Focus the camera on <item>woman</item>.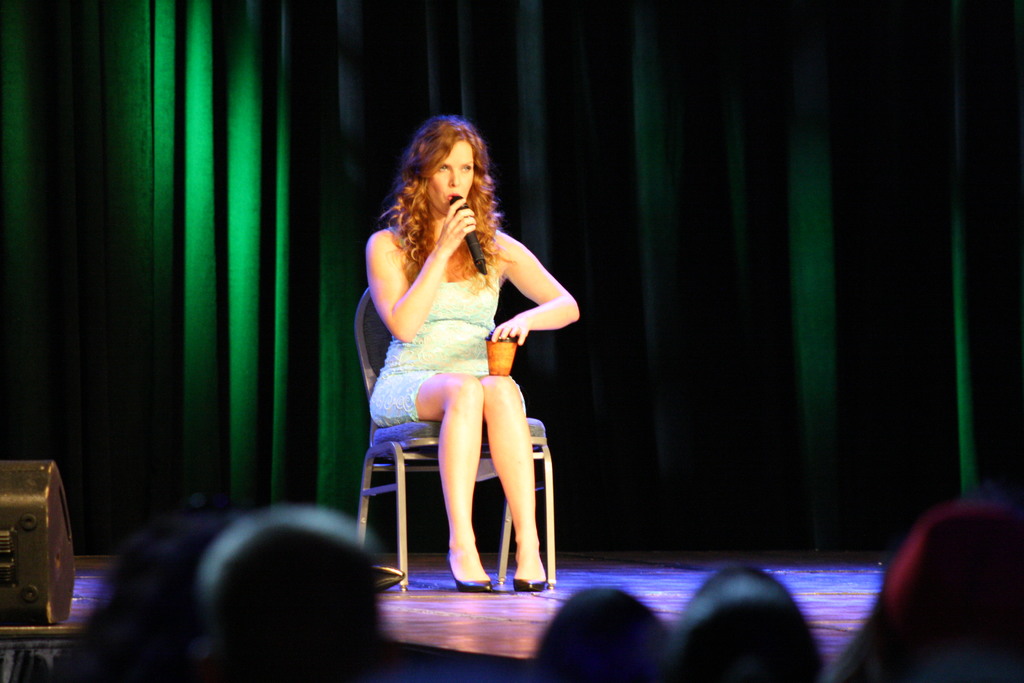
Focus region: 343/110/582/598.
